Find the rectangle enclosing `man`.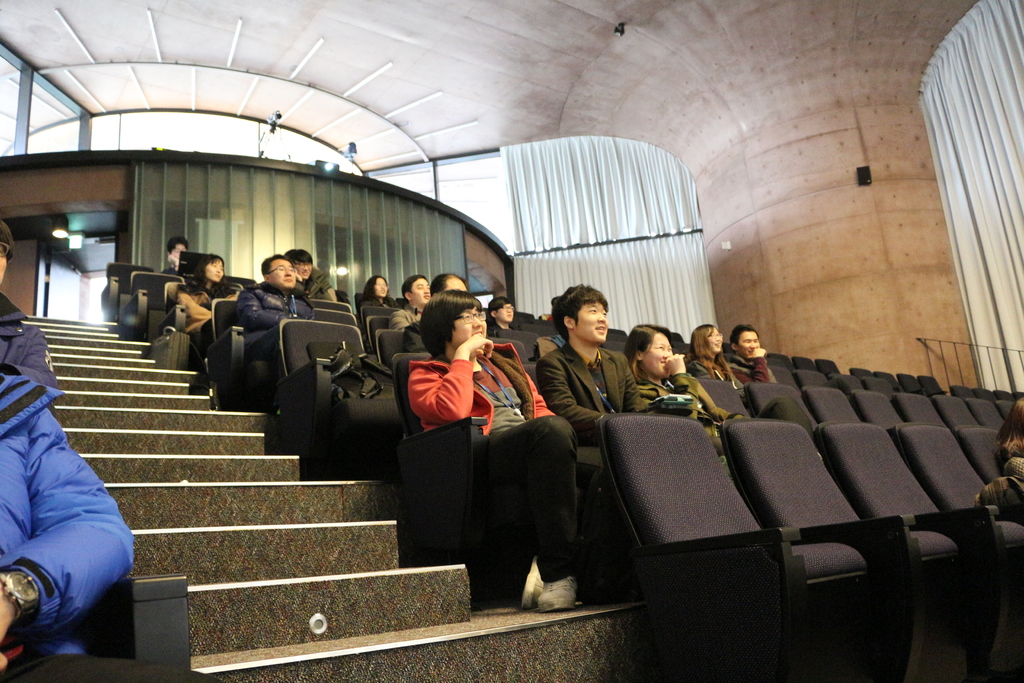
crop(232, 253, 318, 357).
